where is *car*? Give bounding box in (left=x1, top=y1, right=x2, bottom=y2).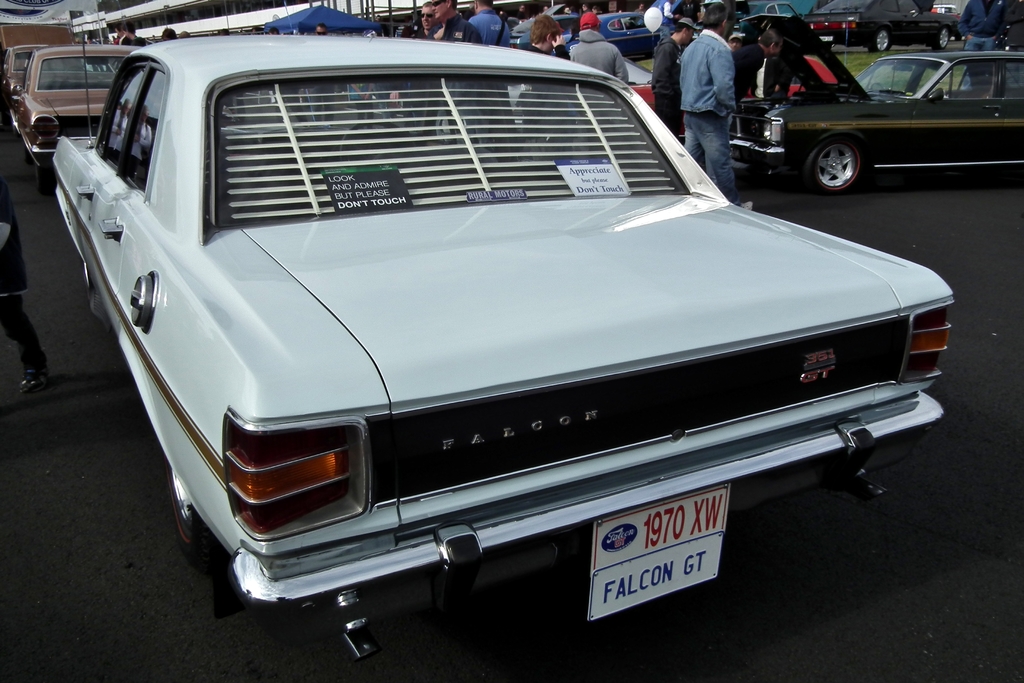
(left=557, top=0, right=694, bottom=53).
